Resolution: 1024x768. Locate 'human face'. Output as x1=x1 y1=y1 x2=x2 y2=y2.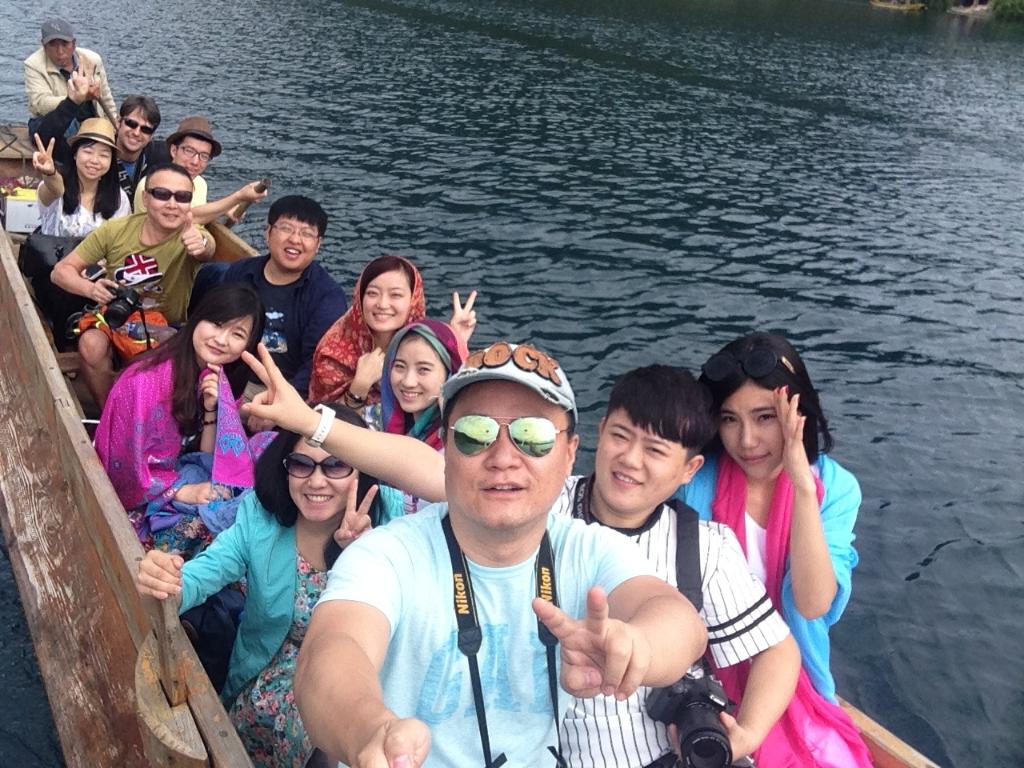
x1=598 y1=410 x2=687 y2=516.
